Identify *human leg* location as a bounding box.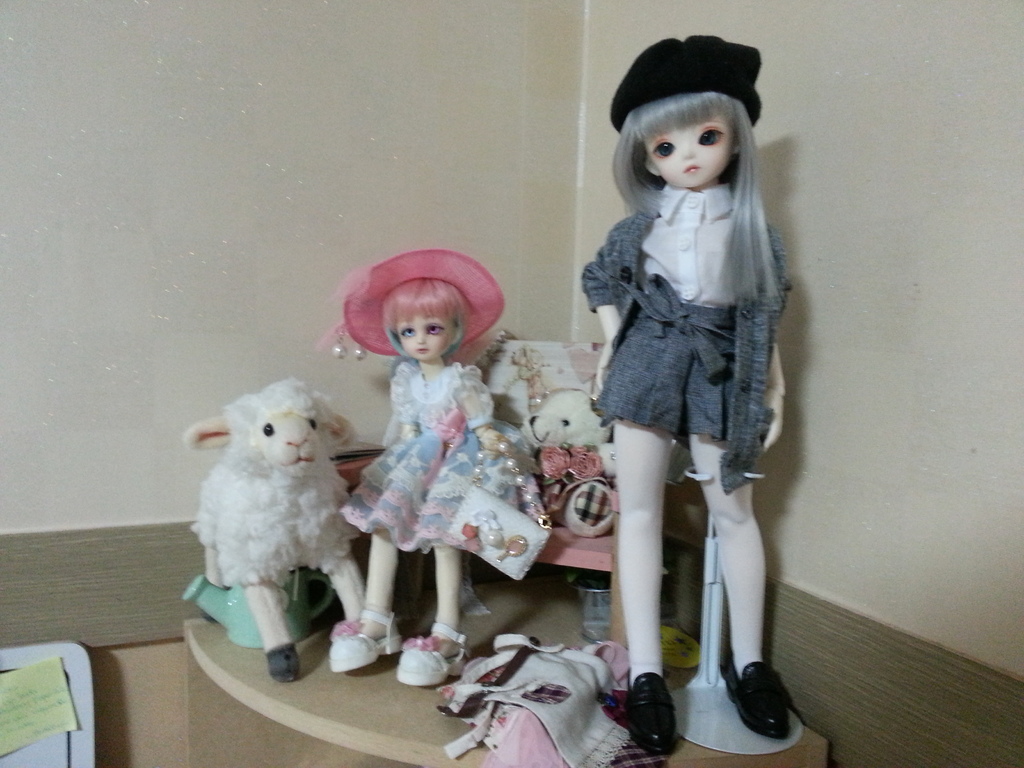
x1=605, y1=335, x2=682, y2=733.
